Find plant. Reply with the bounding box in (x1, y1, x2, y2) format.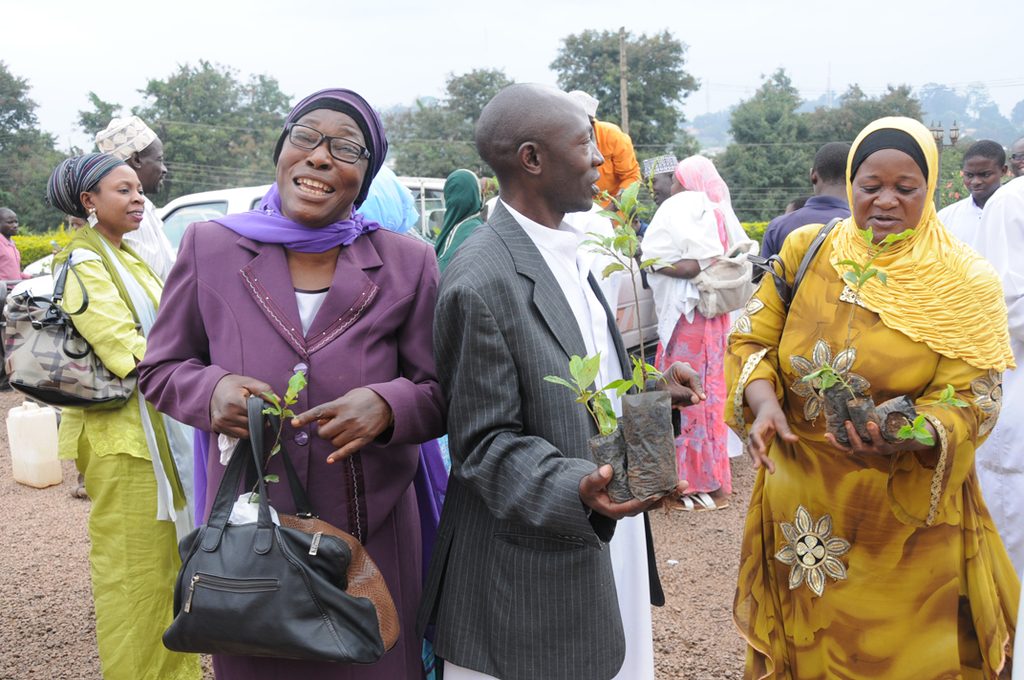
(617, 351, 665, 408).
